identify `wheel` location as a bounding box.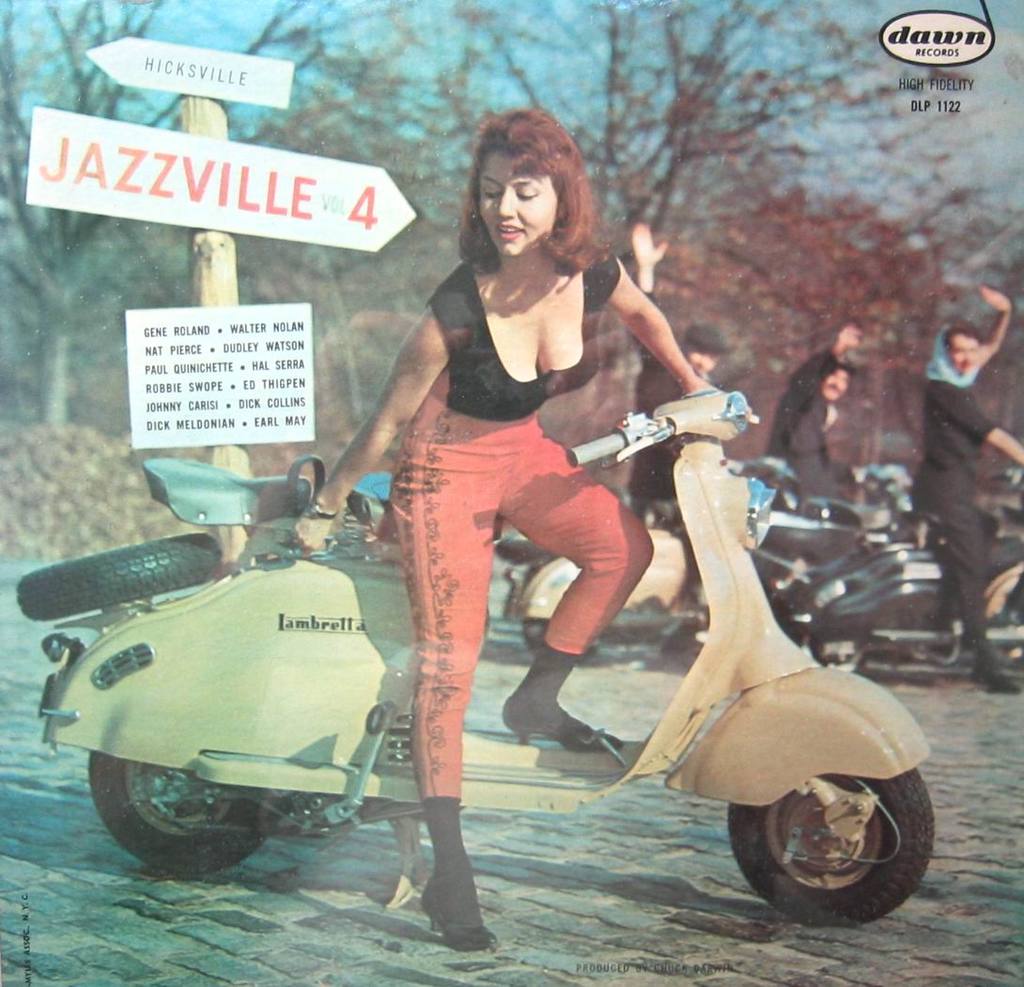
Rect(88, 751, 287, 872).
